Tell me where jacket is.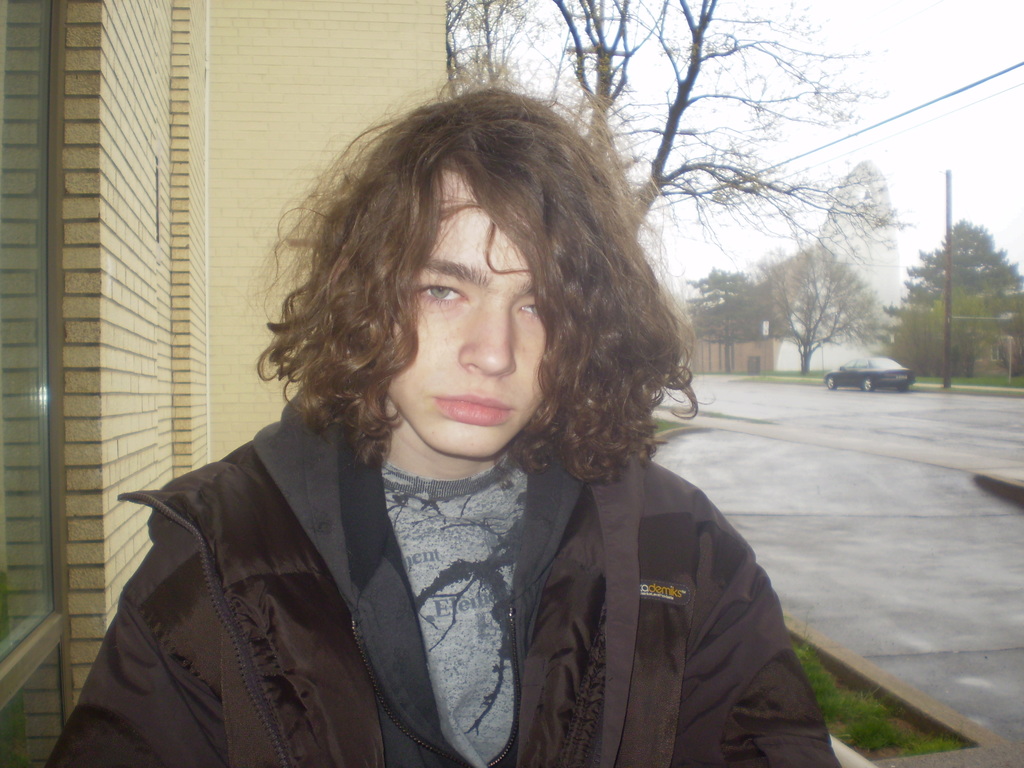
jacket is at l=58, t=403, r=779, b=767.
